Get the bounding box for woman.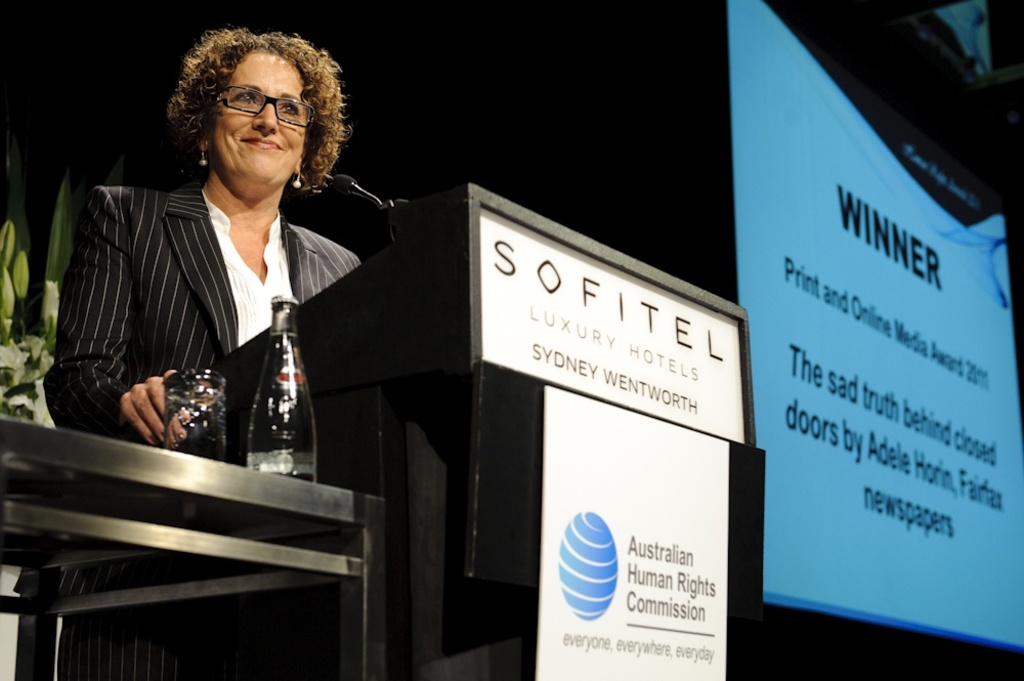
x1=34, y1=38, x2=384, y2=492.
